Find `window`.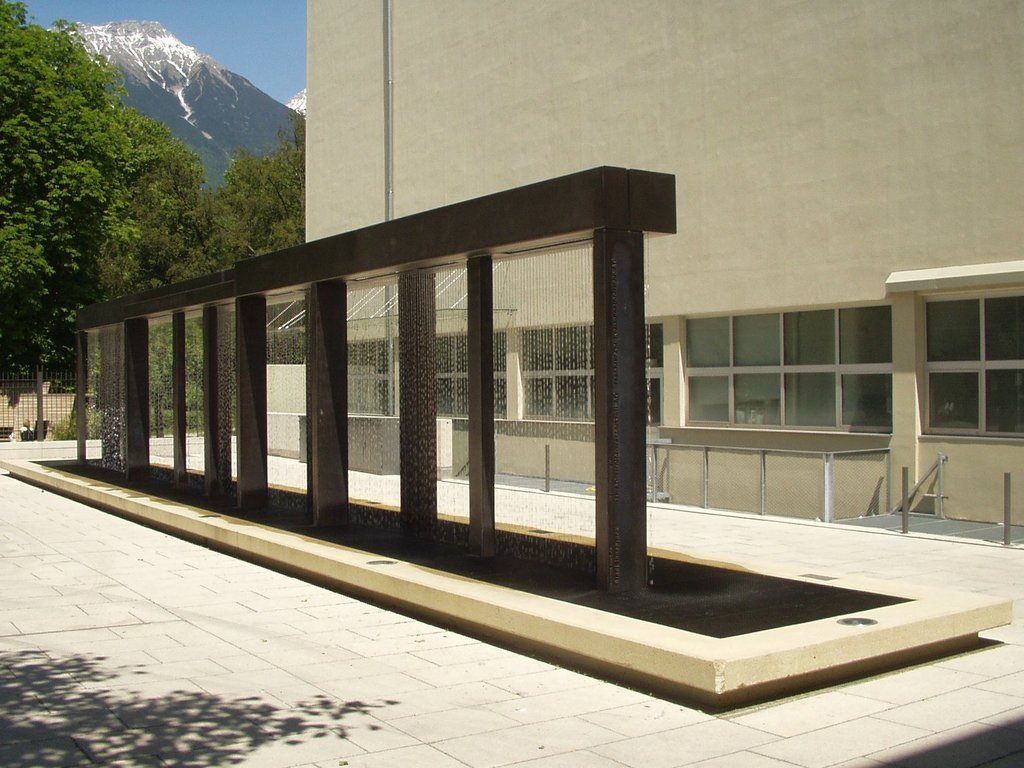
524 323 664 430.
